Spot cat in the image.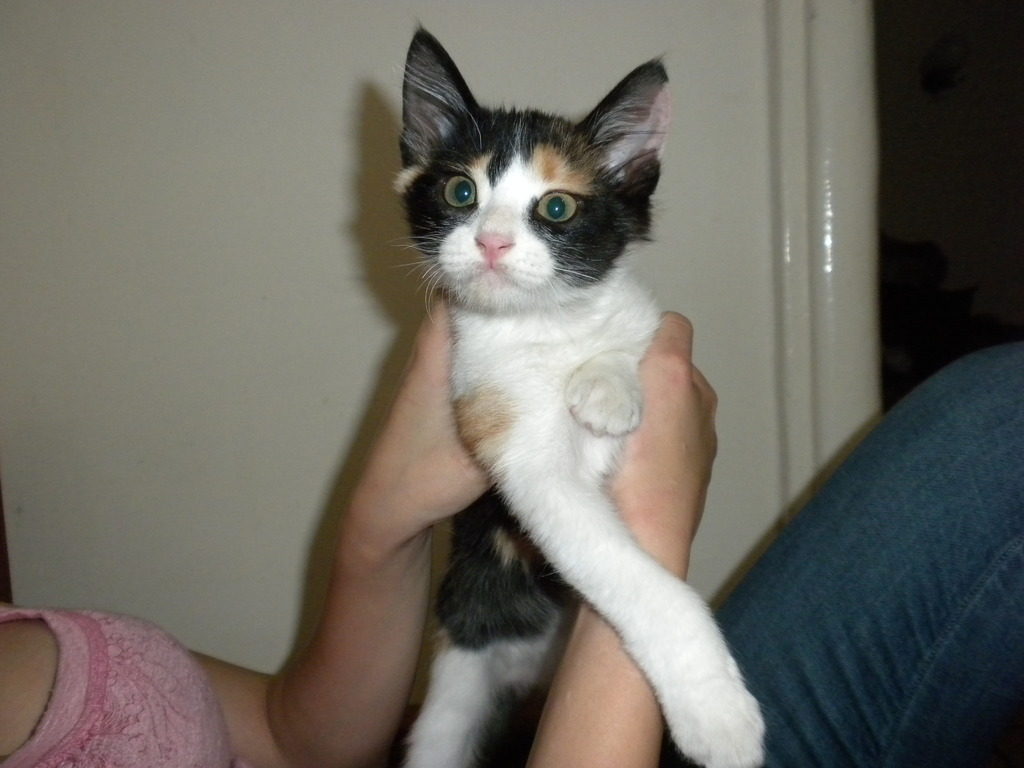
cat found at [x1=390, y1=24, x2=915, y2=757].
